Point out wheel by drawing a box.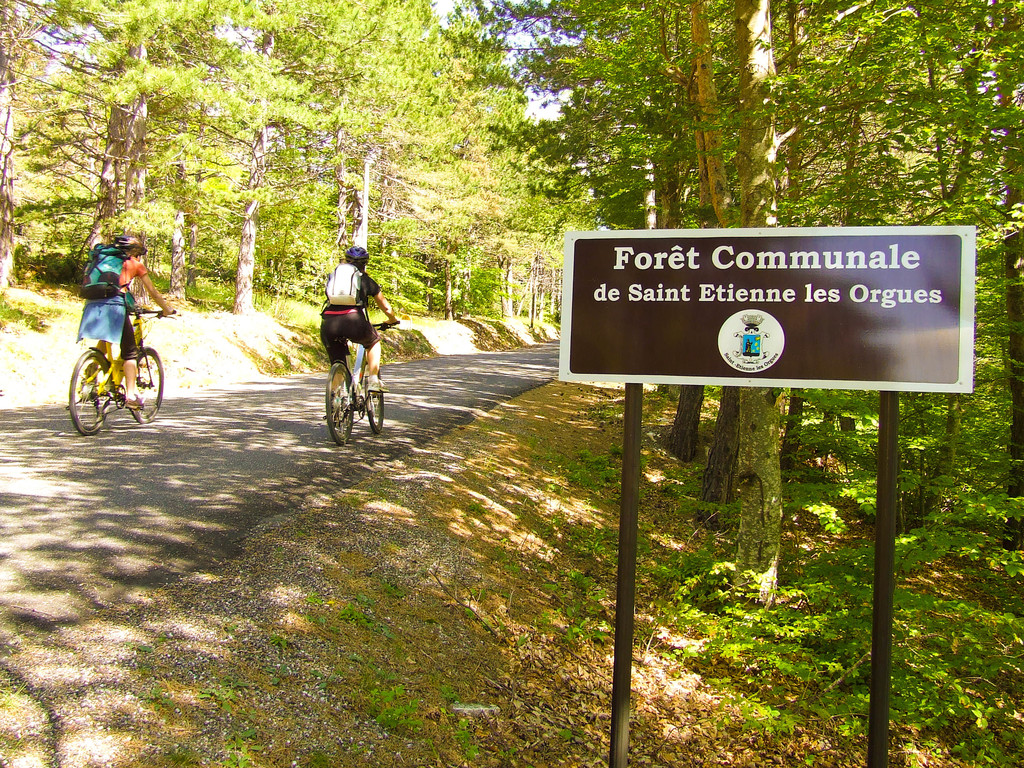
box=[131, 349, 165, 422].
